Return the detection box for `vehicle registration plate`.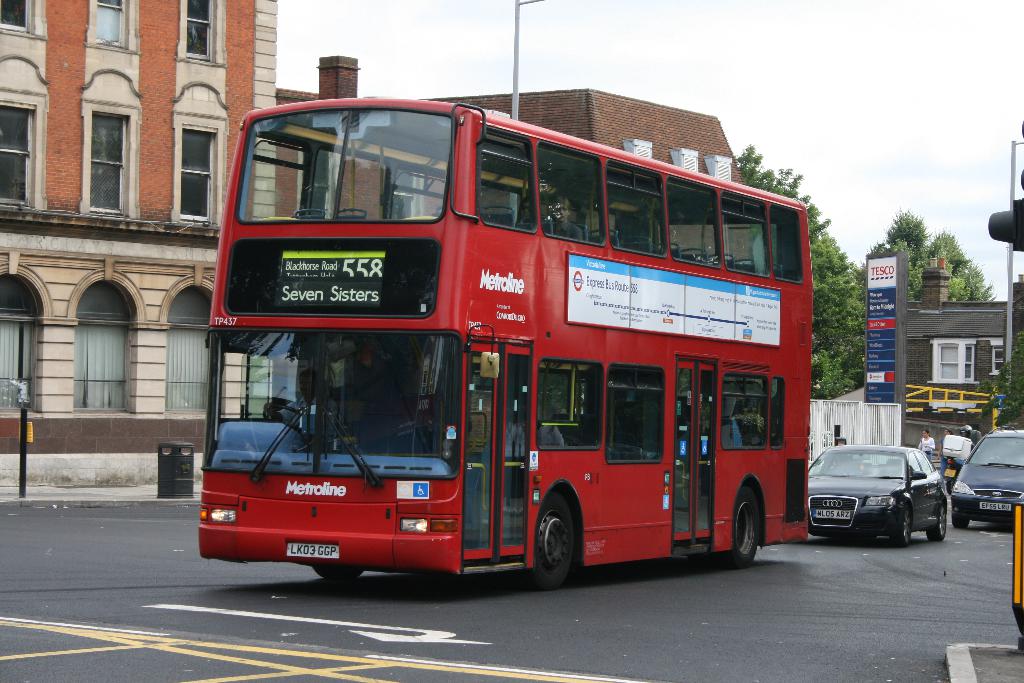
detection(291, 543, 339, 556).
